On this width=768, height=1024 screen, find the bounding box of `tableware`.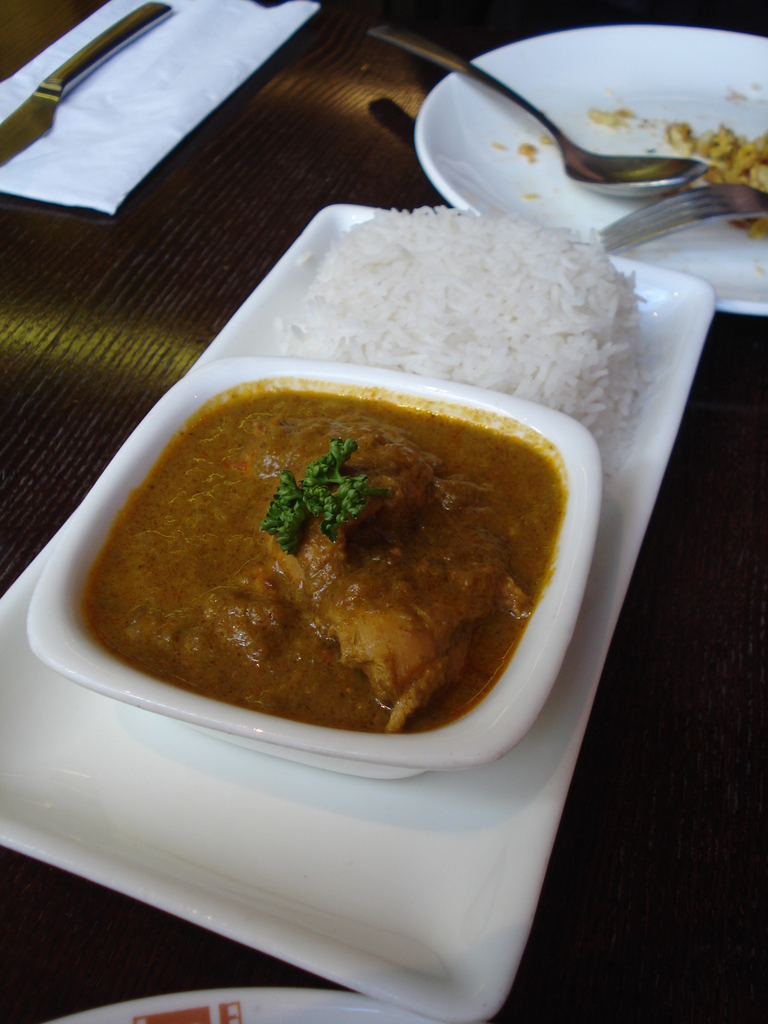
Bounding box: locate(596, 175, 767, 256).
